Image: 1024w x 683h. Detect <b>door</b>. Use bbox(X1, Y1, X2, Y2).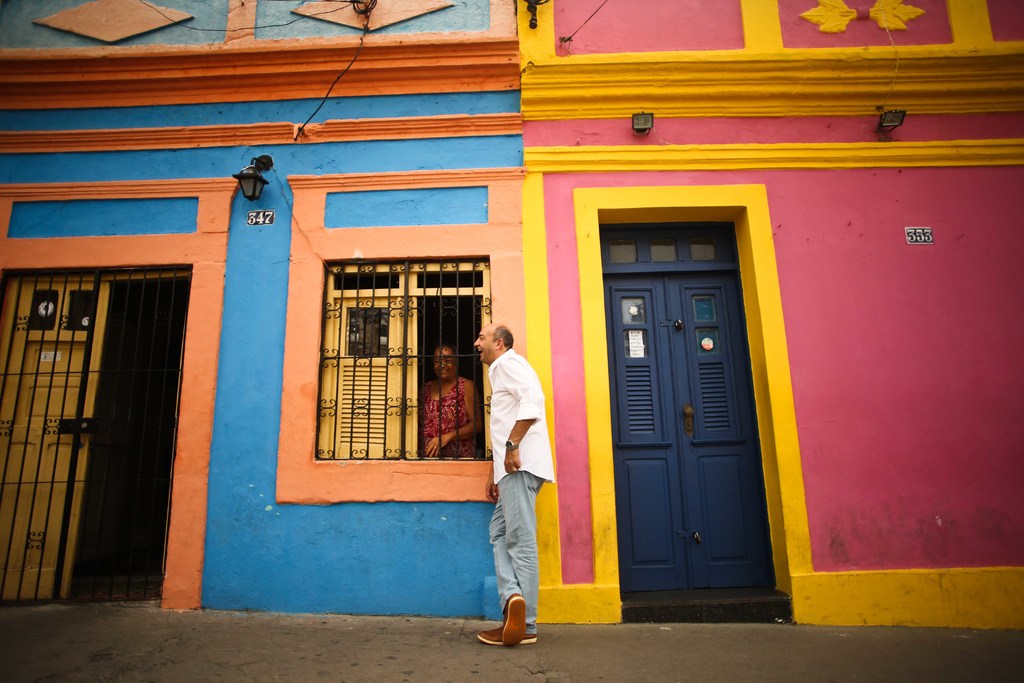
bbox(605, 206, 767, 613).
